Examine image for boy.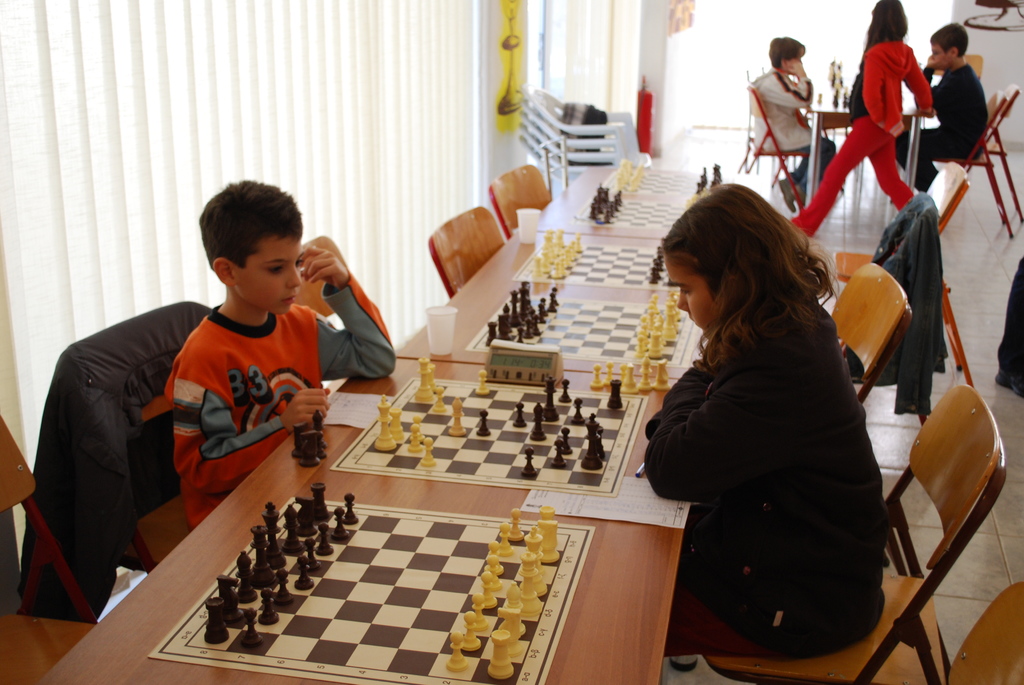
Examination result: box=[166, 174, 396, 527].
